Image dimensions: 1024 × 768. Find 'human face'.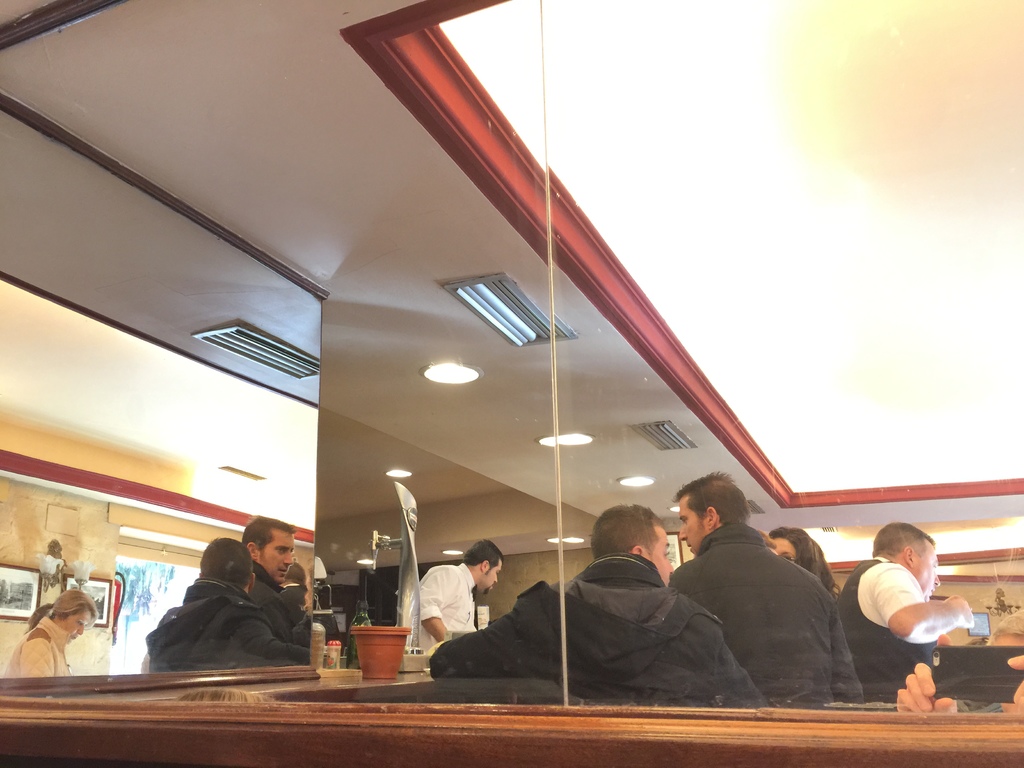
crop(475, 559, 503, 597).
